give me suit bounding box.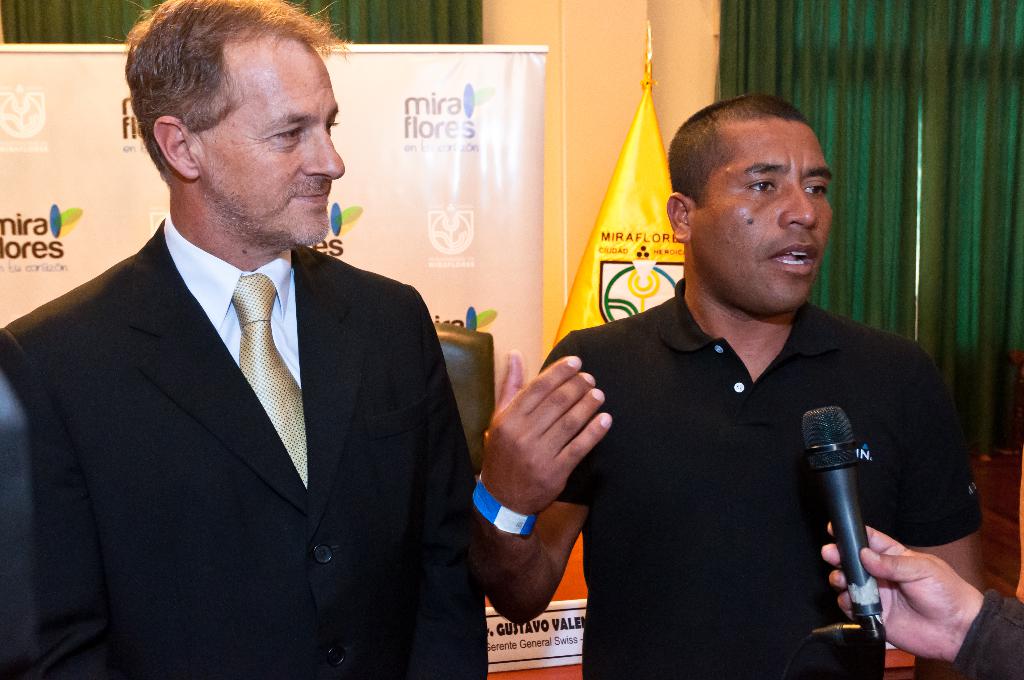
locate(74, 206, 488, 651).
